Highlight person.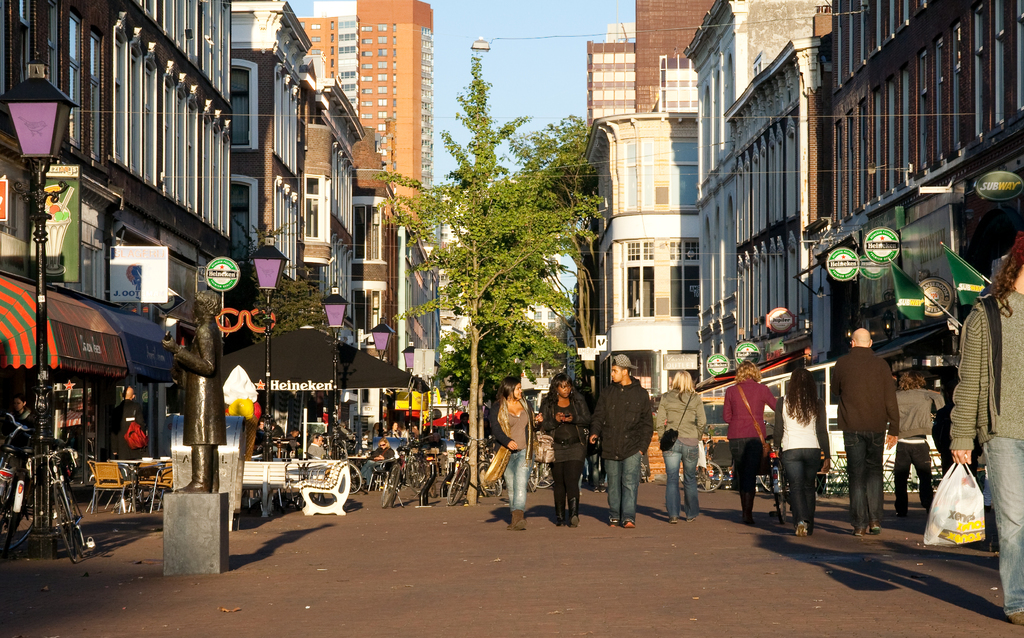
Highlighted region: [891, 365, 950, 518].
